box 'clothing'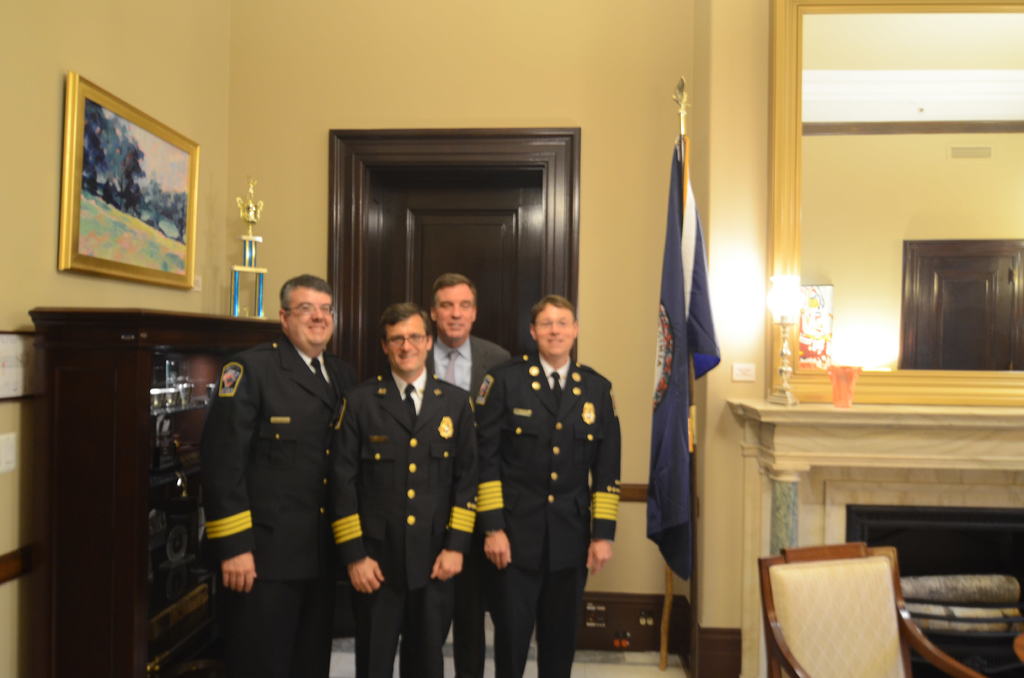
rect(321, 358, 477, 677)
